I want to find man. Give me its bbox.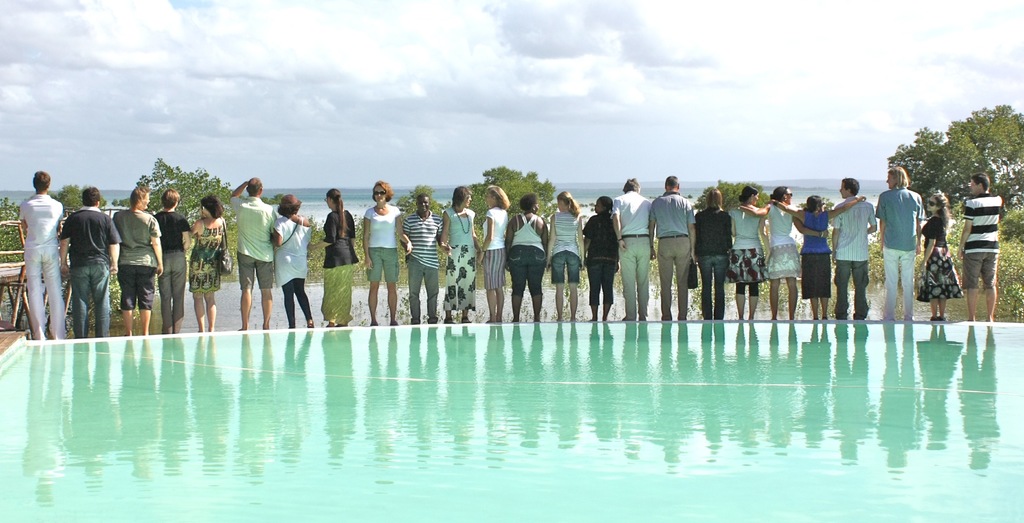
650 175 694 320.
